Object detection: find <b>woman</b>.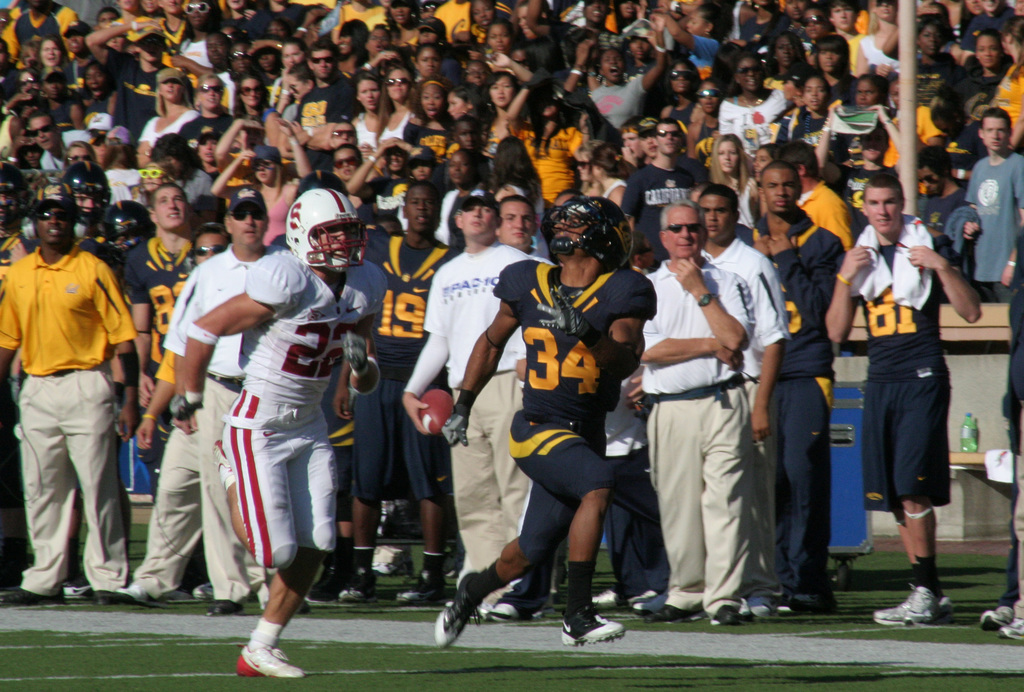
bbox=(375, 65, 421, 145).
